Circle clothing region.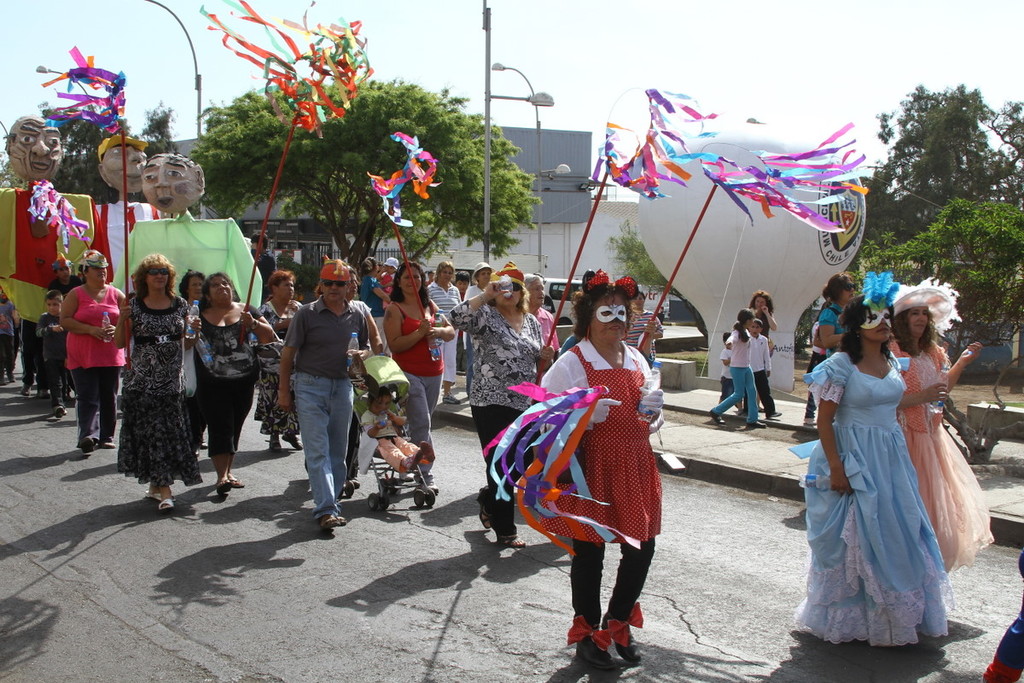
Region: 443/294/550/544.
